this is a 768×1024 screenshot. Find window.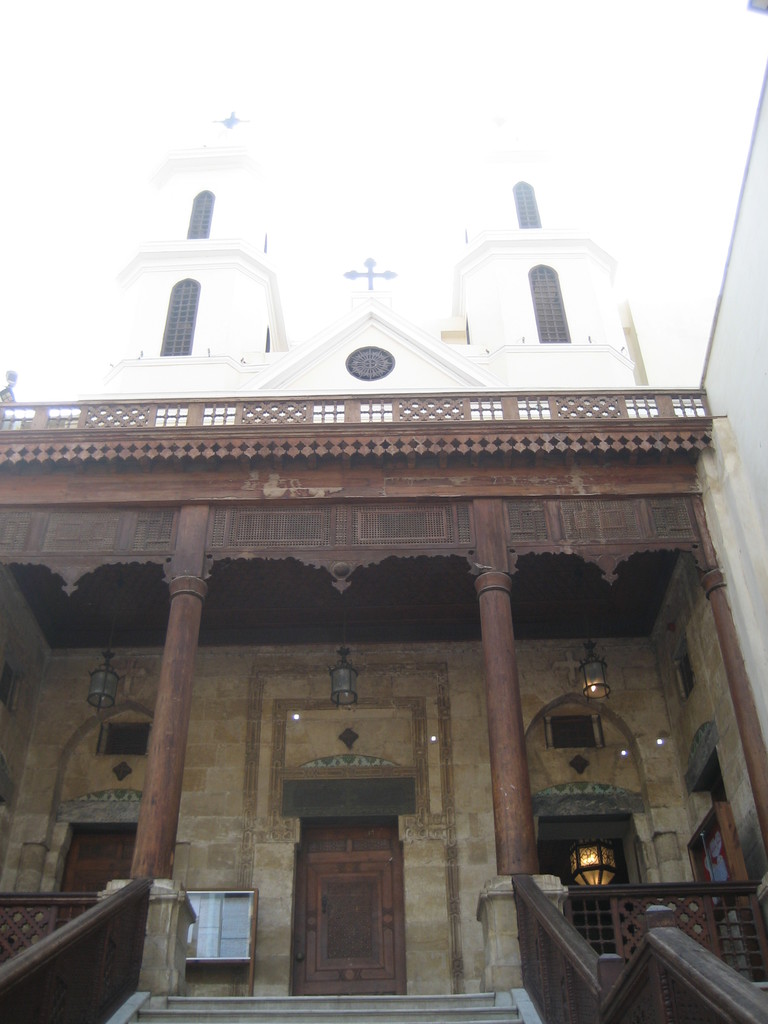
Bounding box: bbox=(524, 266, 571, 344).
